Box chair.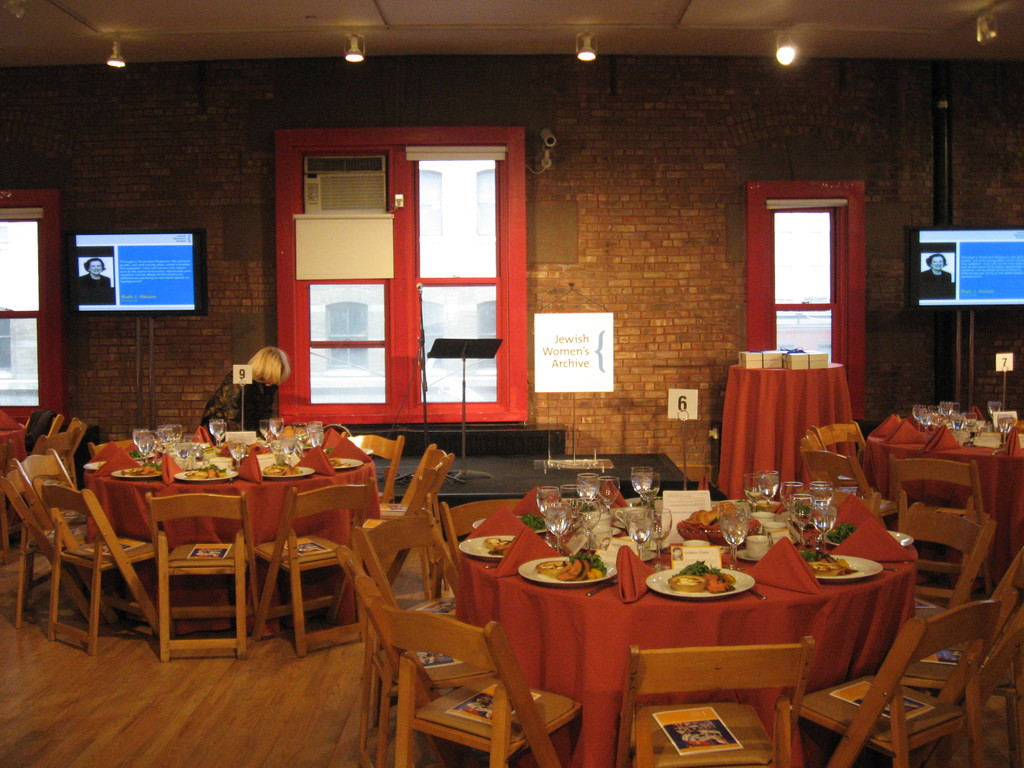
[x1=36, y1=410, x2=88, y2=443].
